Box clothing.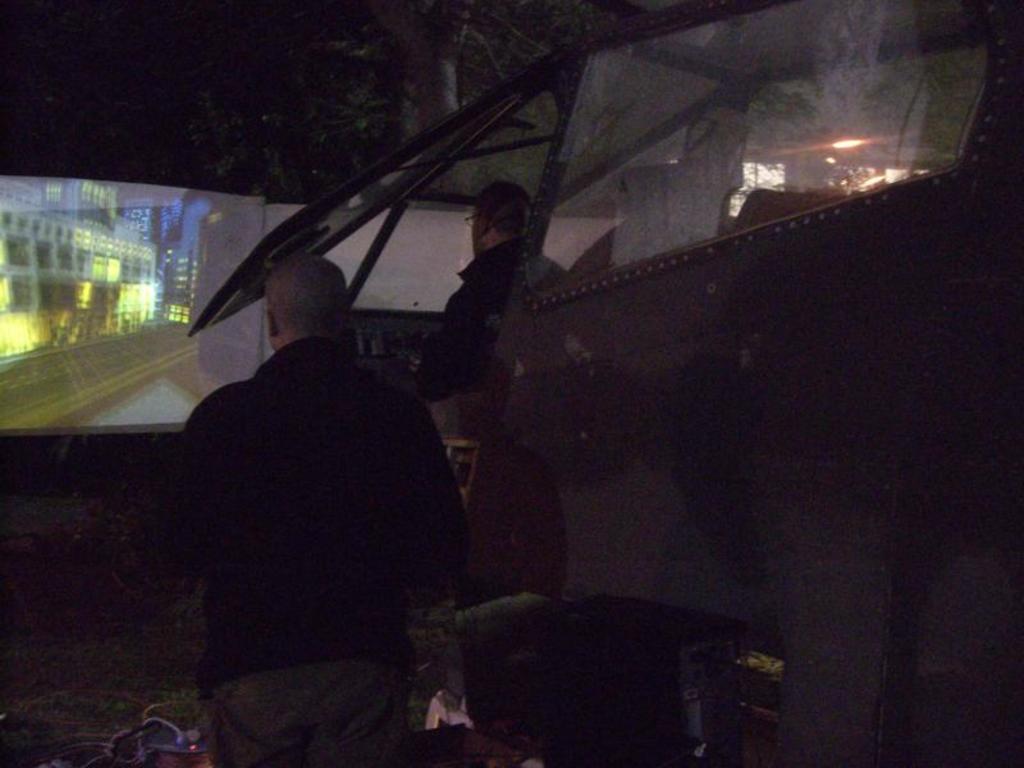
160:335:468:704.
